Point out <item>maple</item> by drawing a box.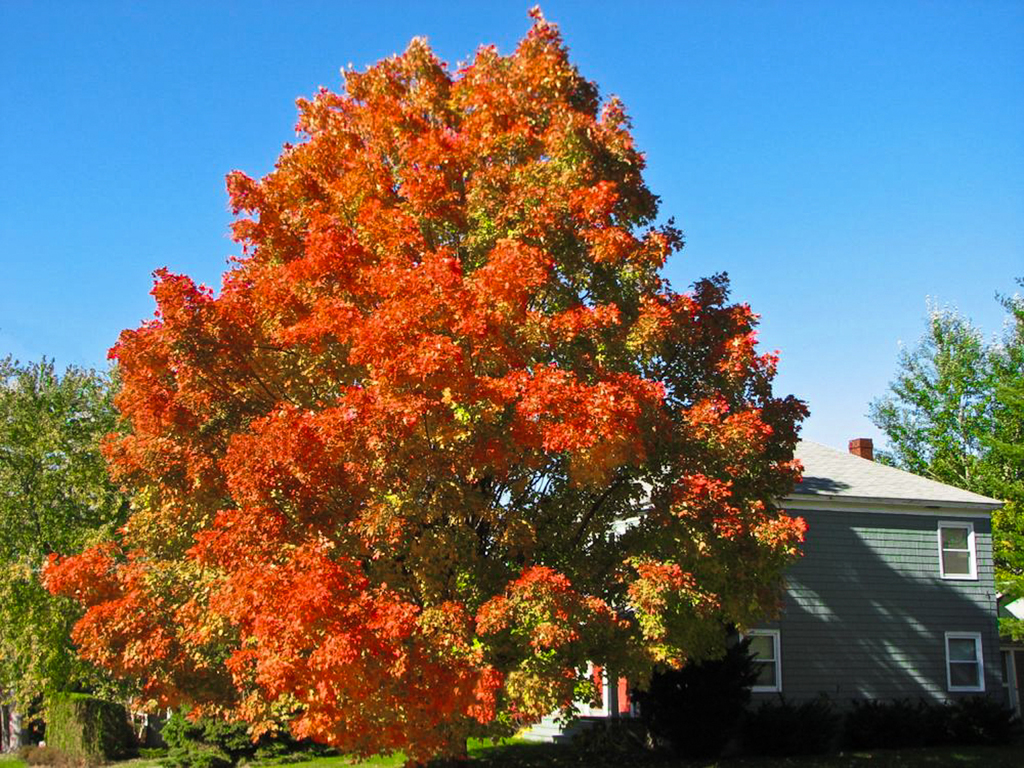
x1=0 y1=356 x2=200 y2=767.
